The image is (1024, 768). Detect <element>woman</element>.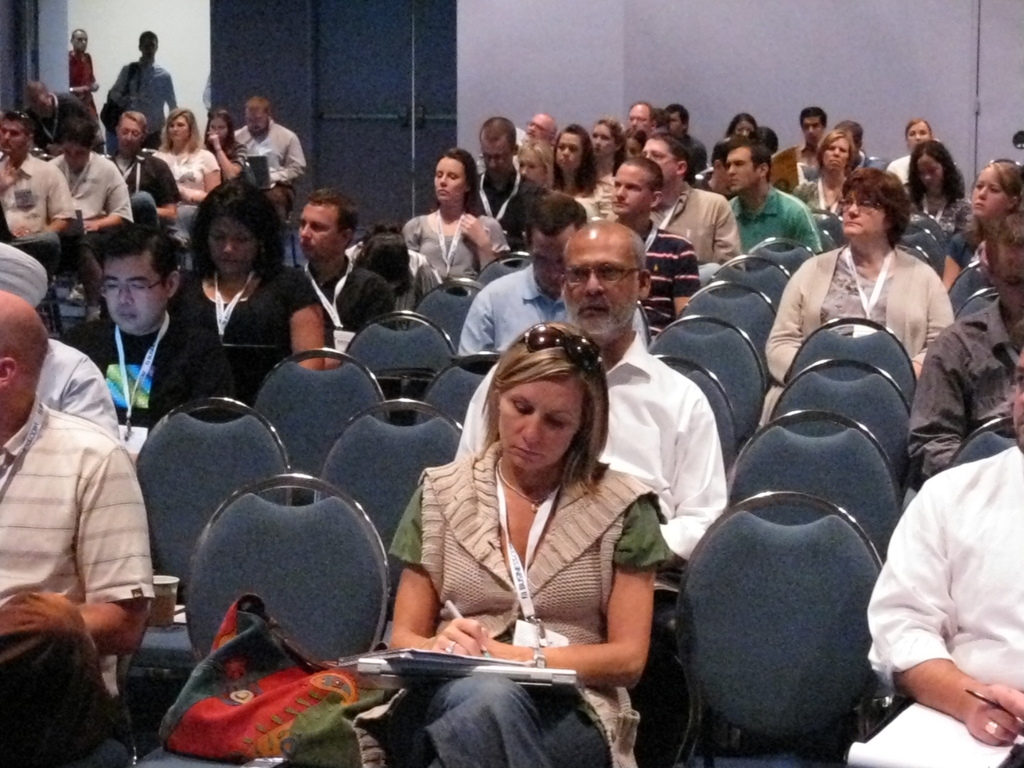
Detection: box=[938, 152, 1023, 300].
